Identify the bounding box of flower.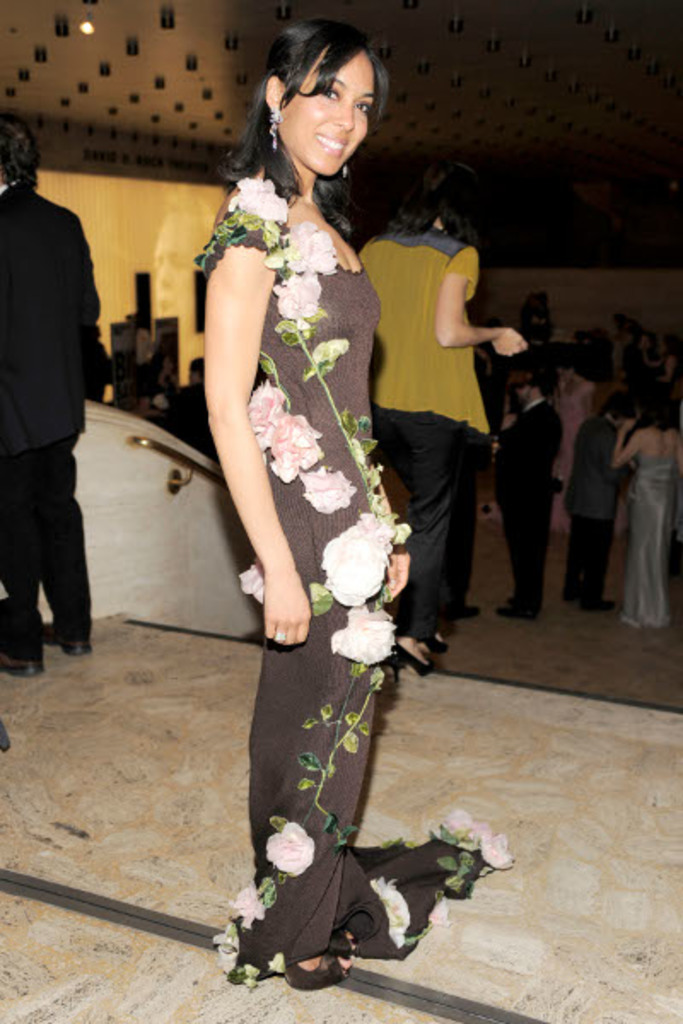
335,608,408,659.
